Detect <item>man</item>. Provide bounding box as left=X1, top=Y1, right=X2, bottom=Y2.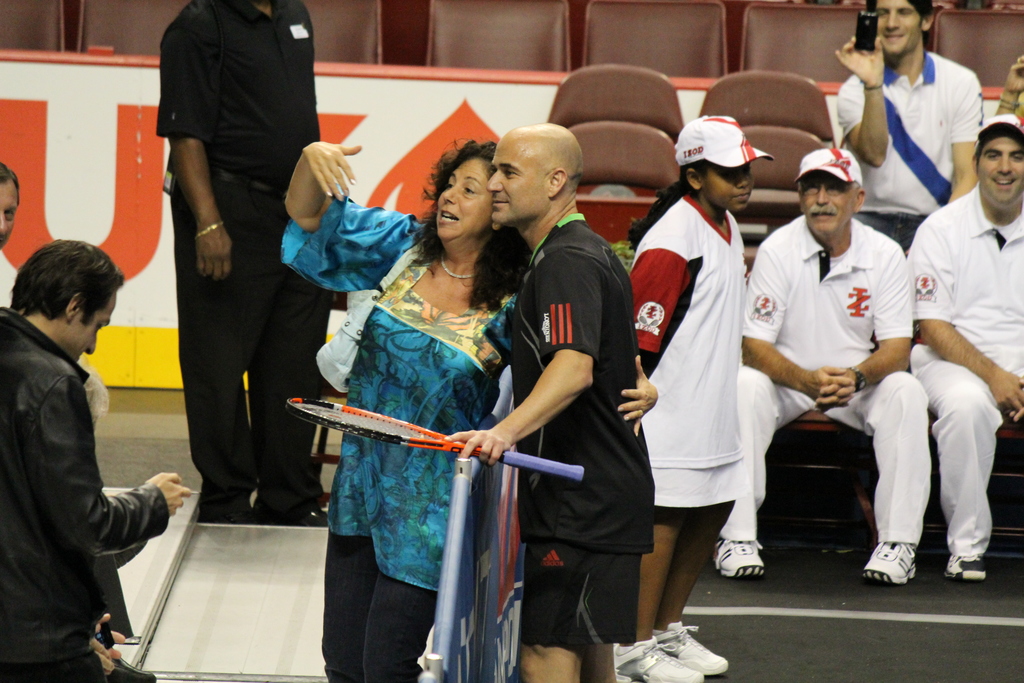
left=0, top=171, right=25, bottom=308.
